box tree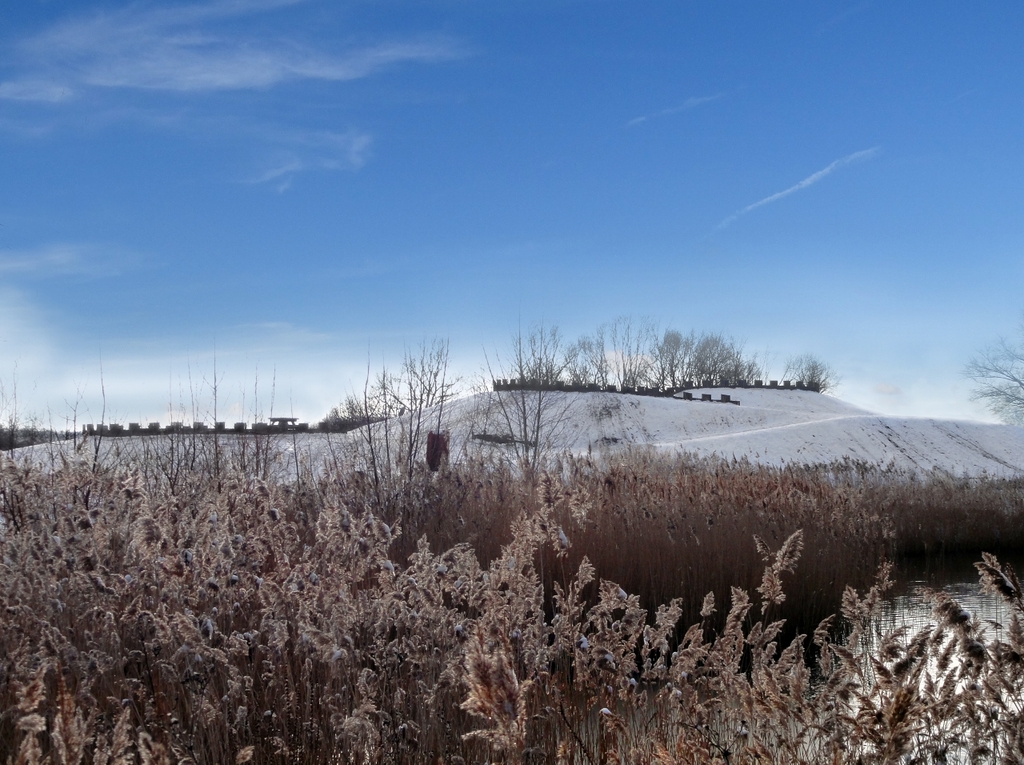
[462, 330, 634, 495]
